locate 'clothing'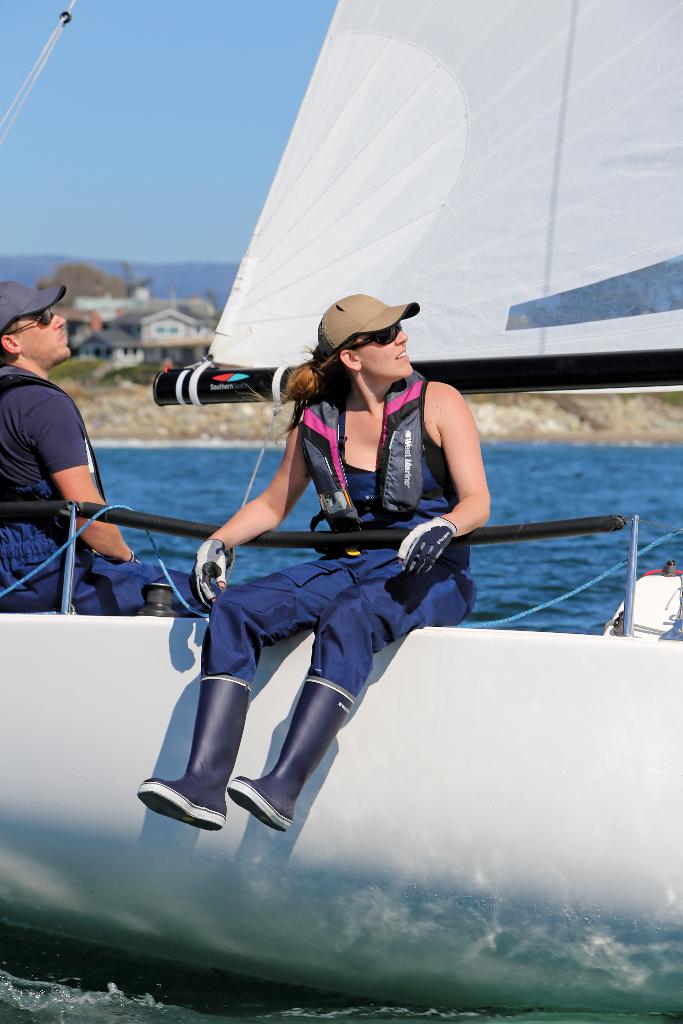
x1=3, y1=365, x2=163, y2=619
